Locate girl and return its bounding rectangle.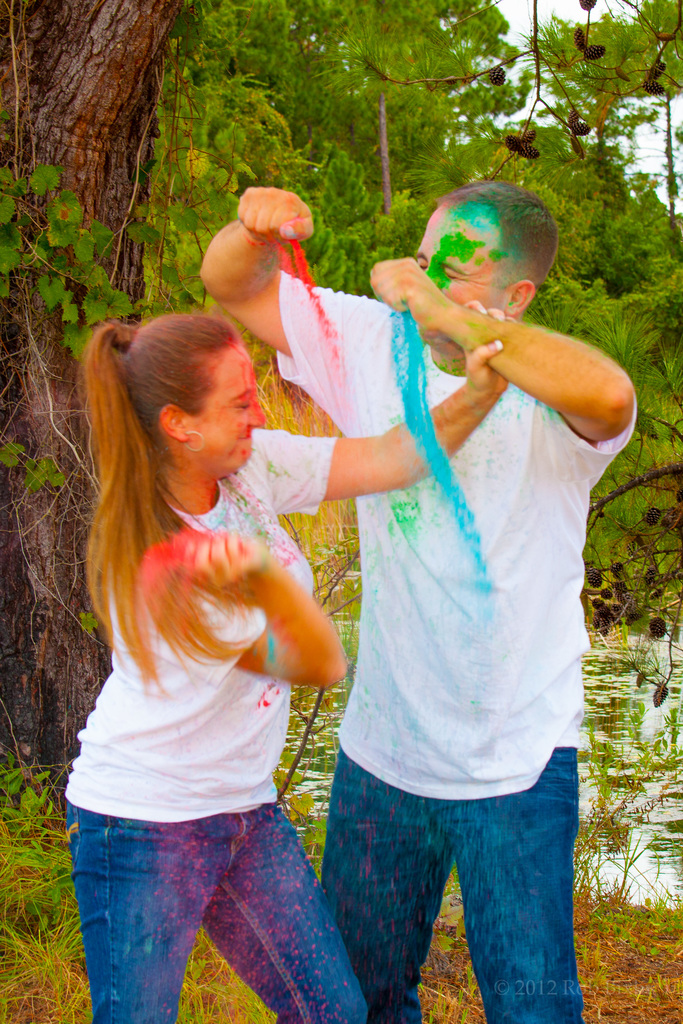
box=[62, 314, 507, 1023].
